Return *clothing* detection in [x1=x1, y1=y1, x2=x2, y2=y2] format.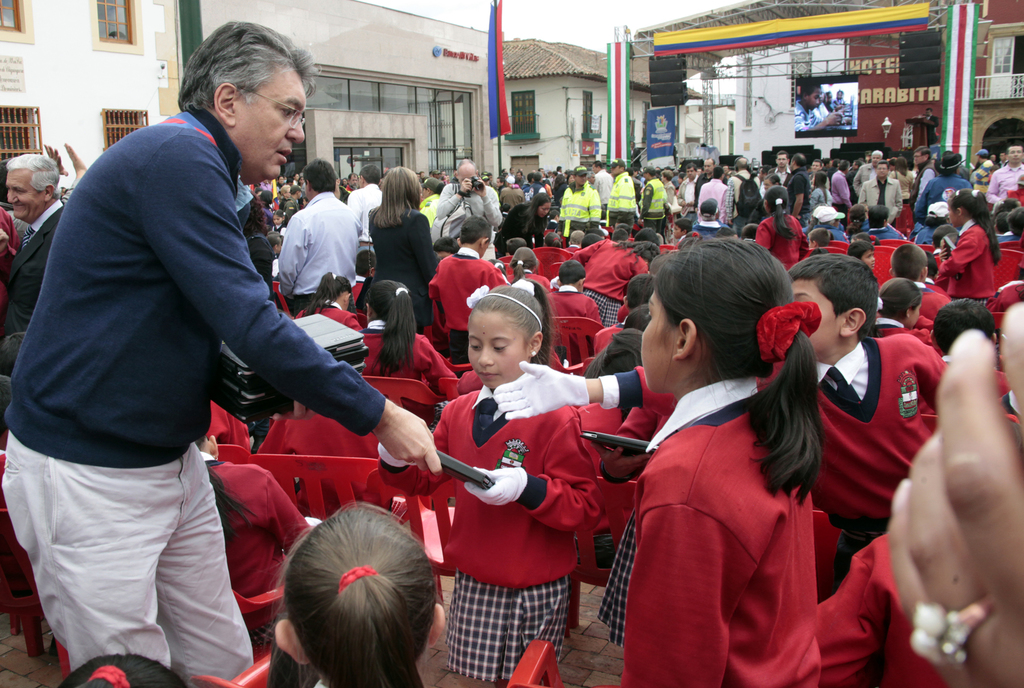
[x1=417, y1=193, x2=442, y2=227].
